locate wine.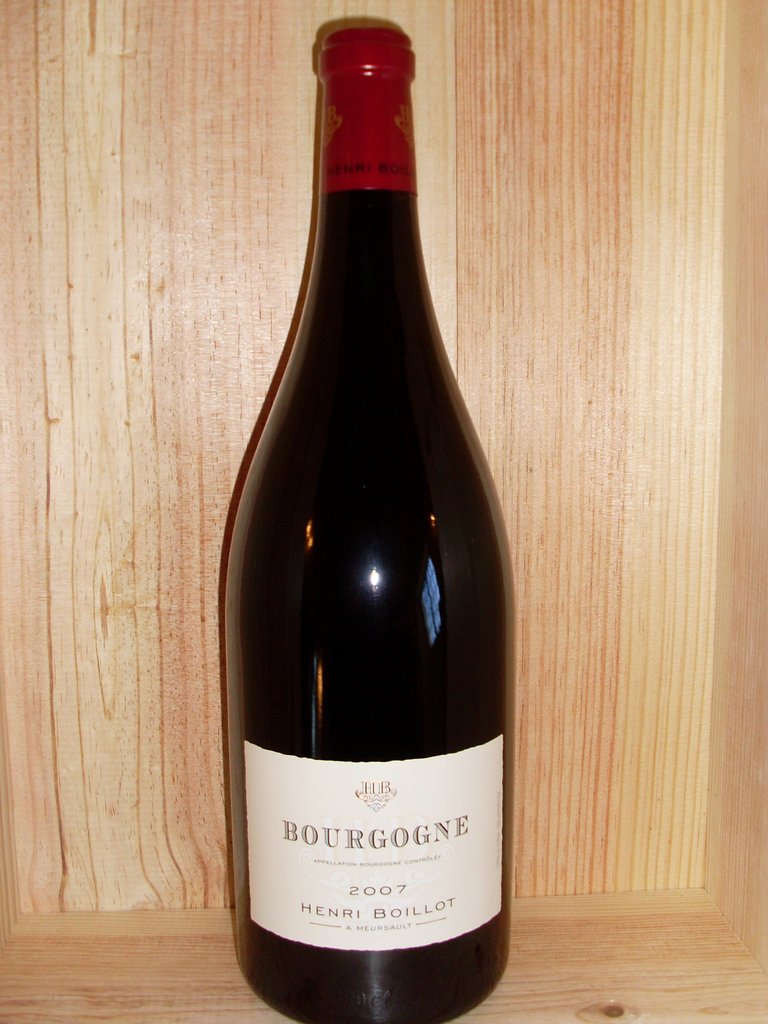
Bounding box: BBox(229, 28, 514, 1023).
